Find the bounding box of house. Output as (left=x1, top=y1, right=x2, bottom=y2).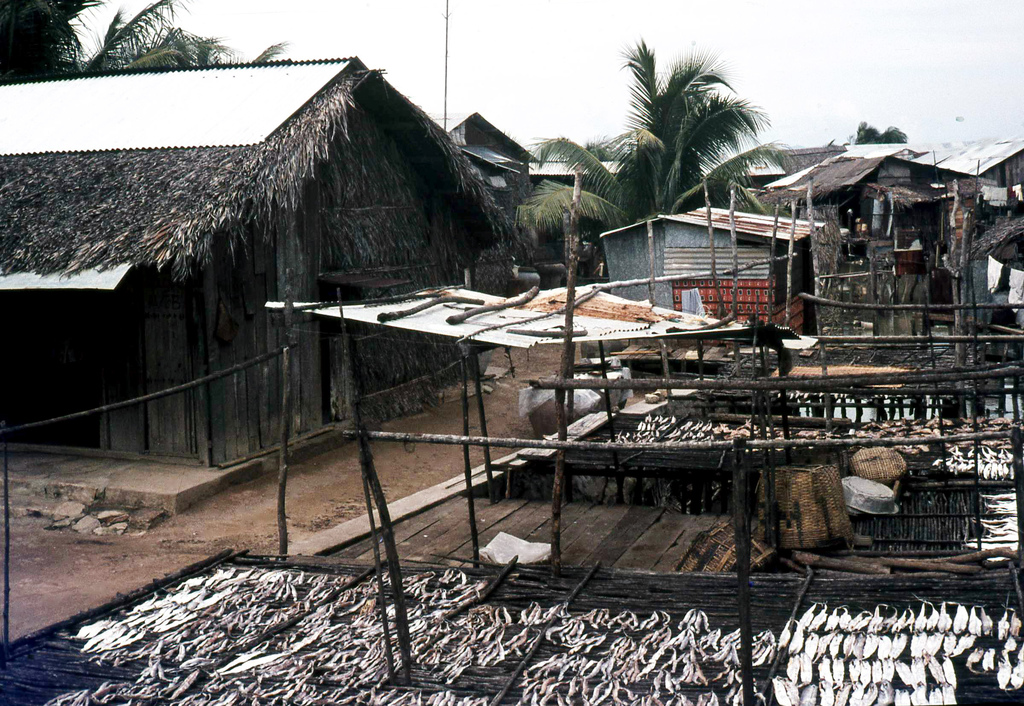
(left=0, top=56, right=511, bottom=472).
